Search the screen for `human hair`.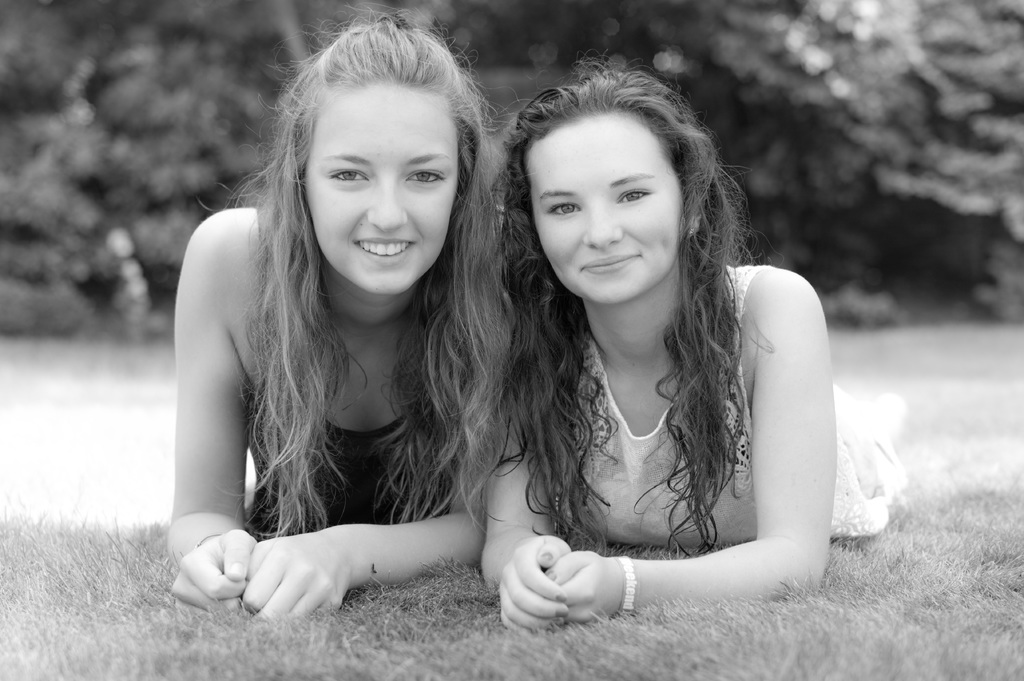
Found at <region>483, 47, 775, 561</region>.
